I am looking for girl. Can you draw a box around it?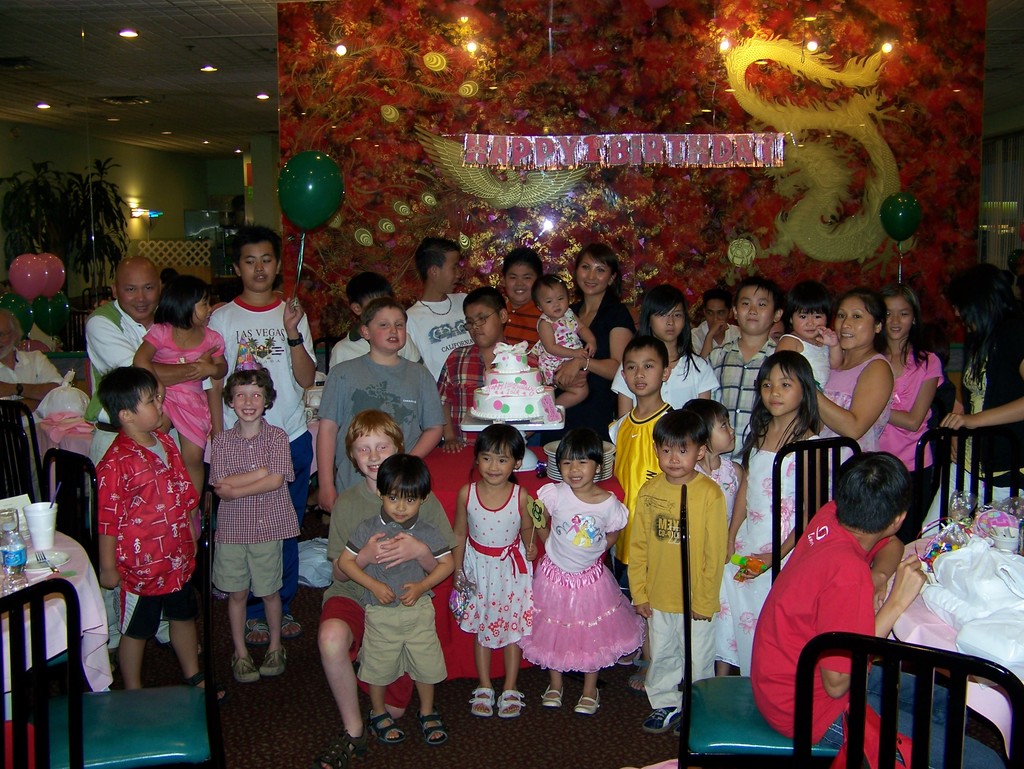
Sure, the bounding box is box=[130, 278, 227, 518].
